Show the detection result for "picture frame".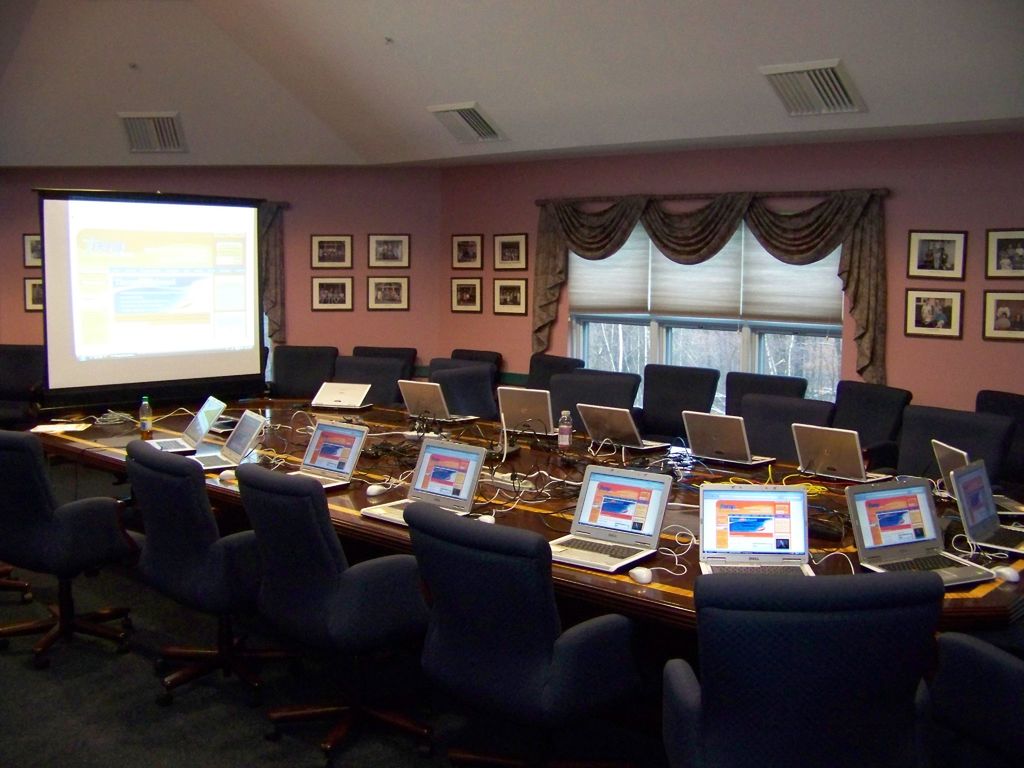
(left=312, top=276, right=355, bottom=312).
